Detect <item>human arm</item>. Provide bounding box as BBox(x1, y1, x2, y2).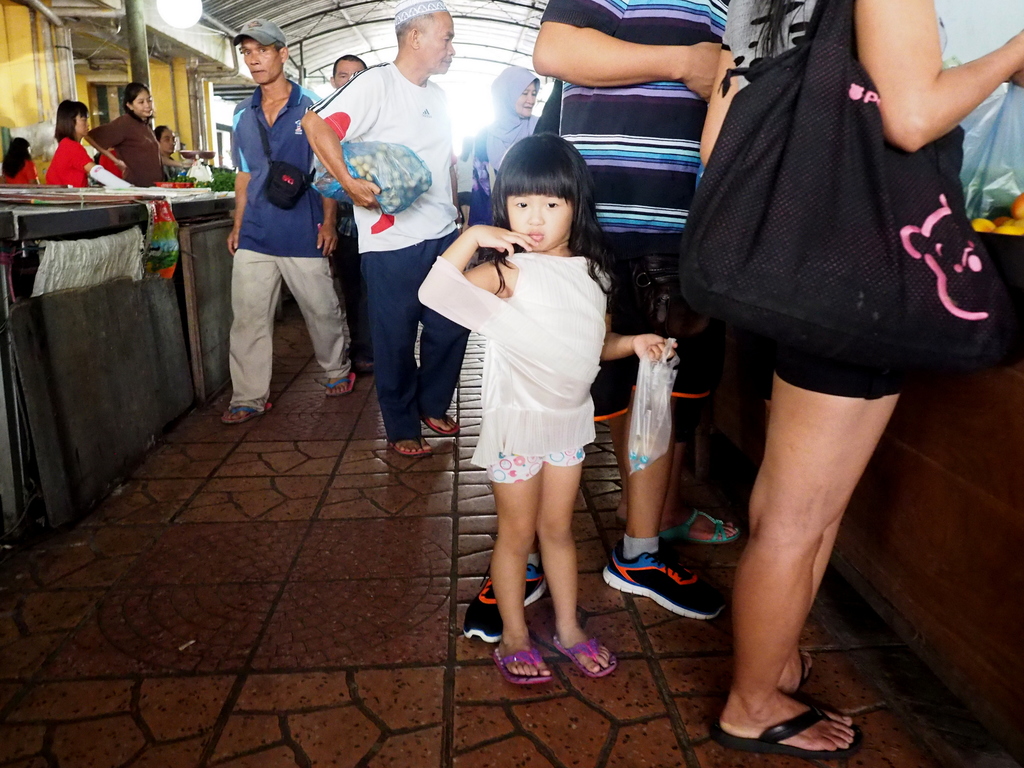
BBox(163, 151, 180, 166).
